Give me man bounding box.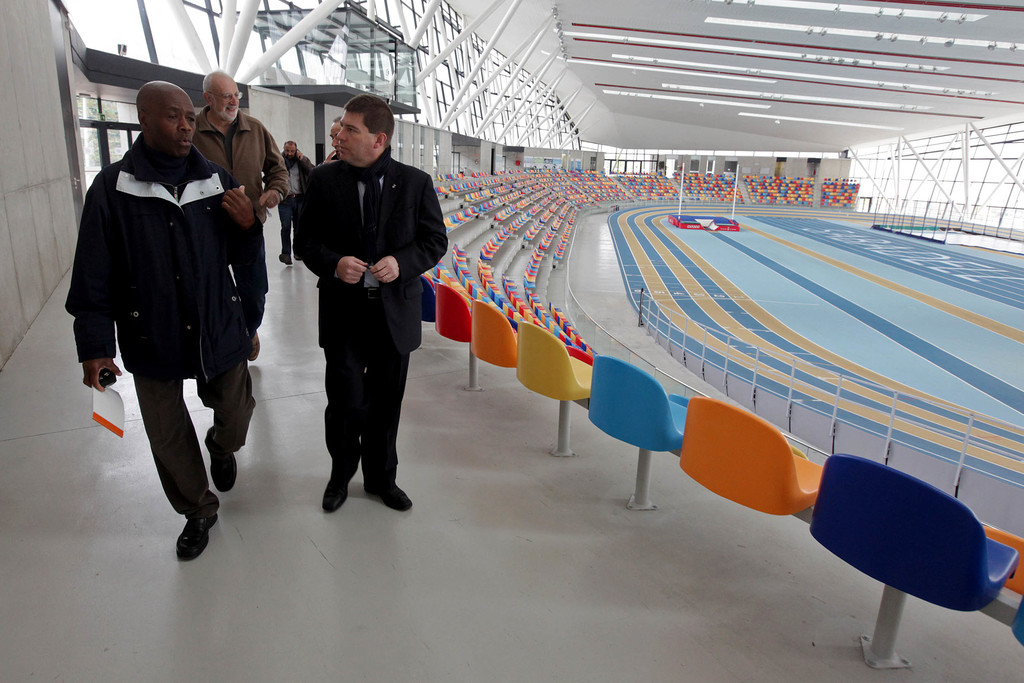
select_region(70, 89, 268, 542).
